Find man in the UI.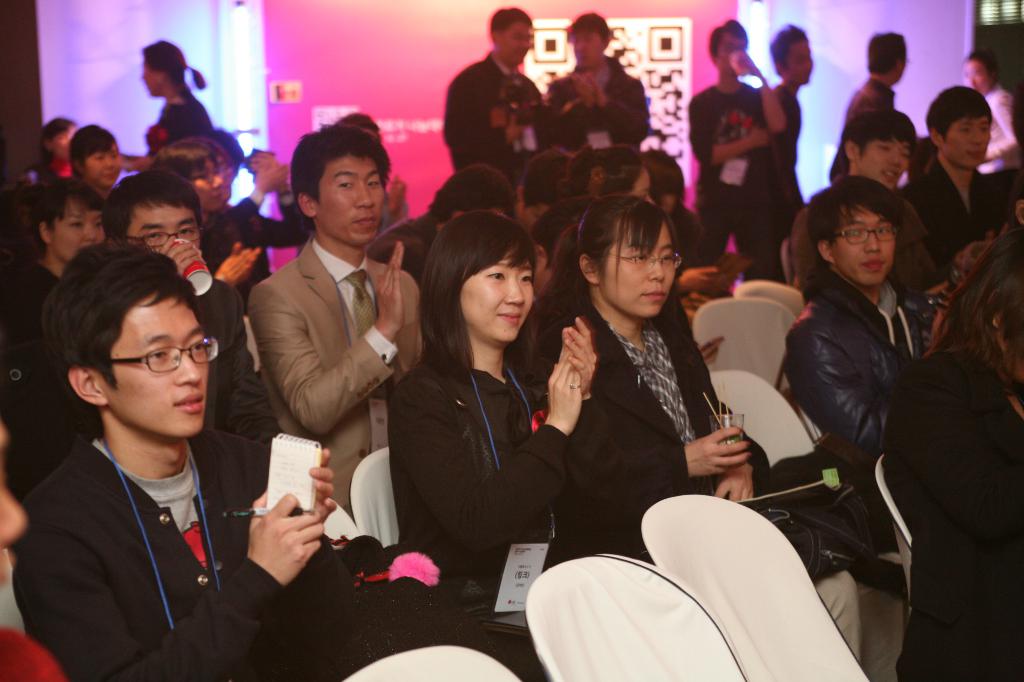
UI element at Rect(792, 117, 920, 302).
